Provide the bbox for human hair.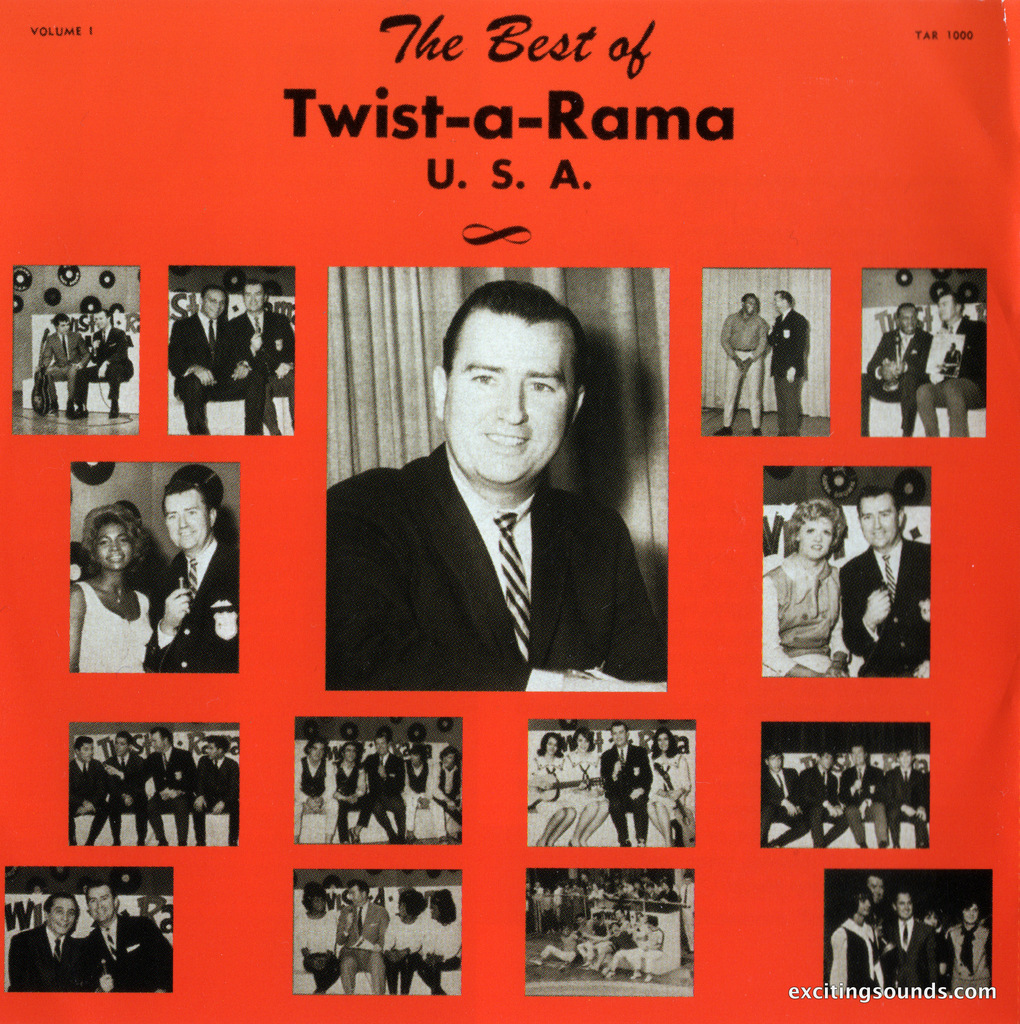
crop(86, 510, 127, 547).
